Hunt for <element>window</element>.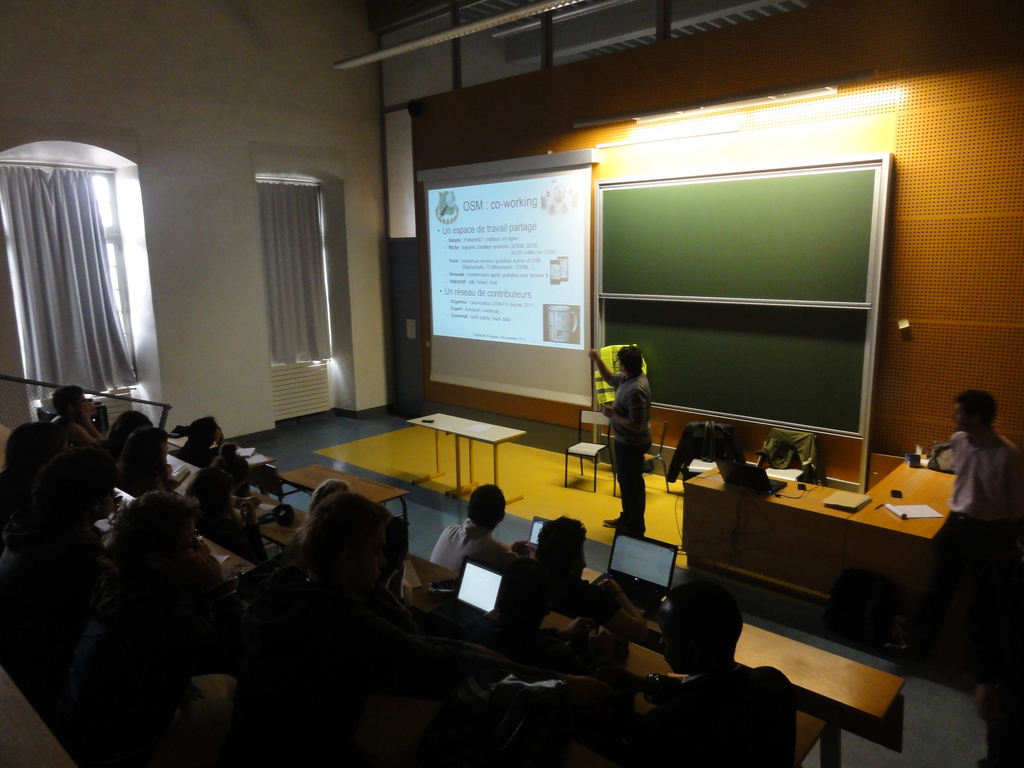
Hunted down at x1=262 y1=174 x2=324 y2=364.
